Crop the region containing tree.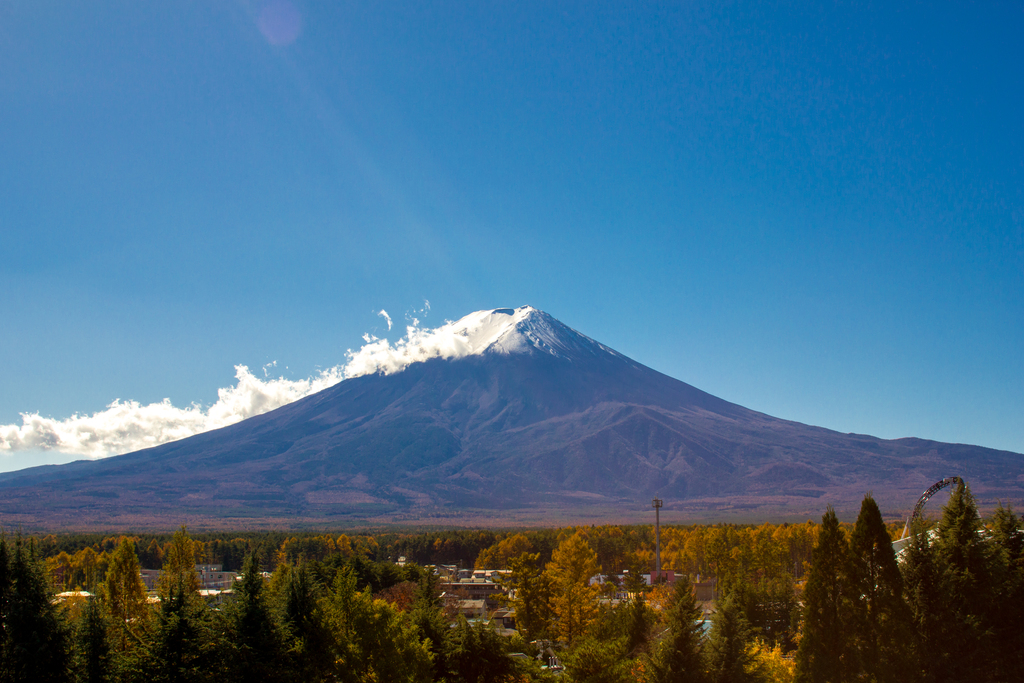
Crop region: crop(53, 547, 88, 598).
